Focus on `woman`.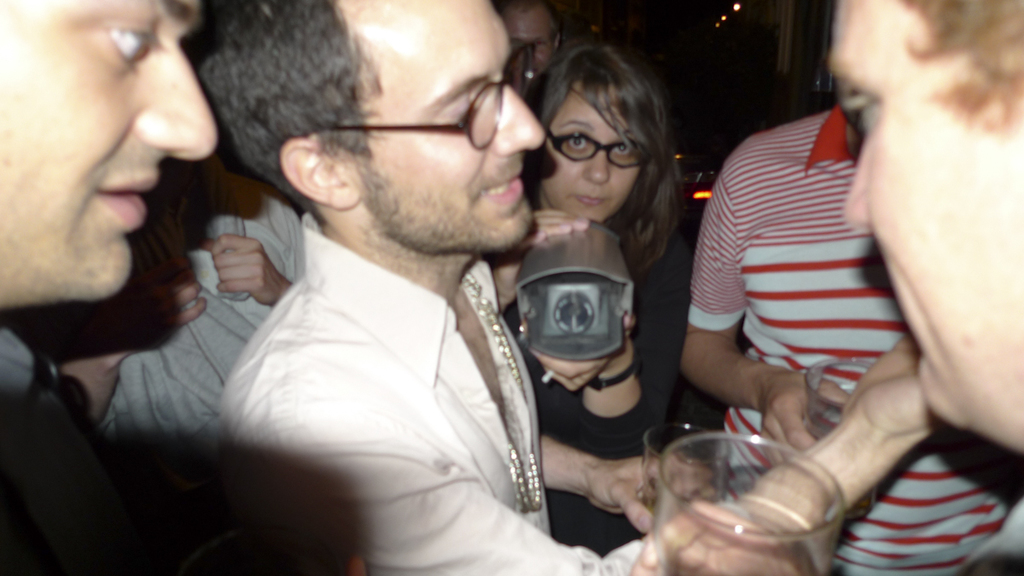
Focused at <box>473,53,716,443</box>.
